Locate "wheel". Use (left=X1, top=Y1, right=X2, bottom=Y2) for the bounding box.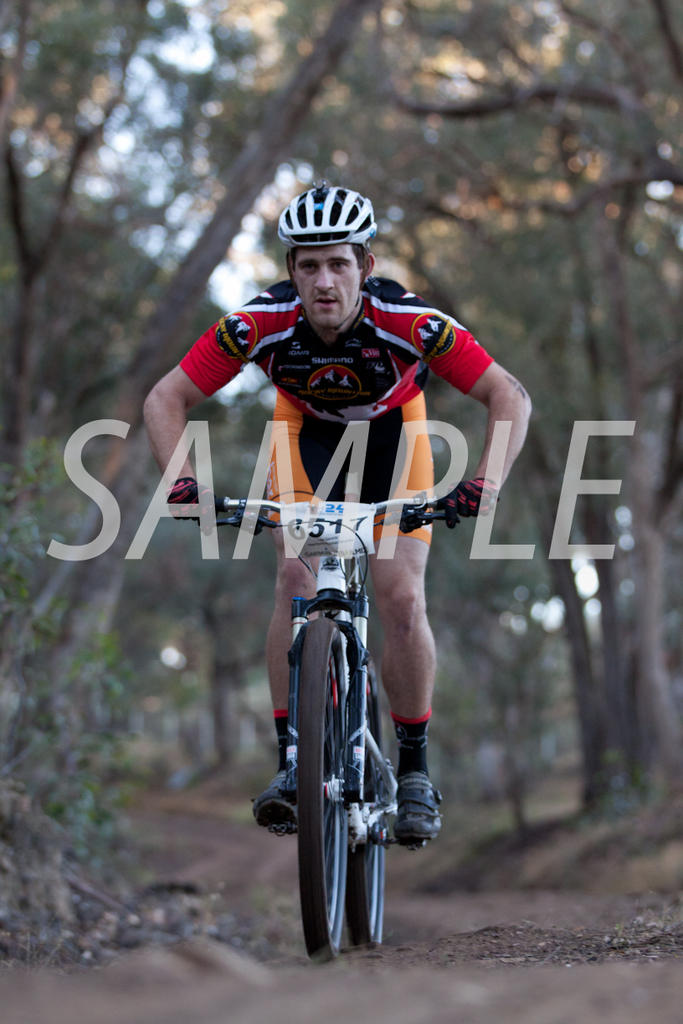
(left=345, top=668, right=389, bottom=948).
